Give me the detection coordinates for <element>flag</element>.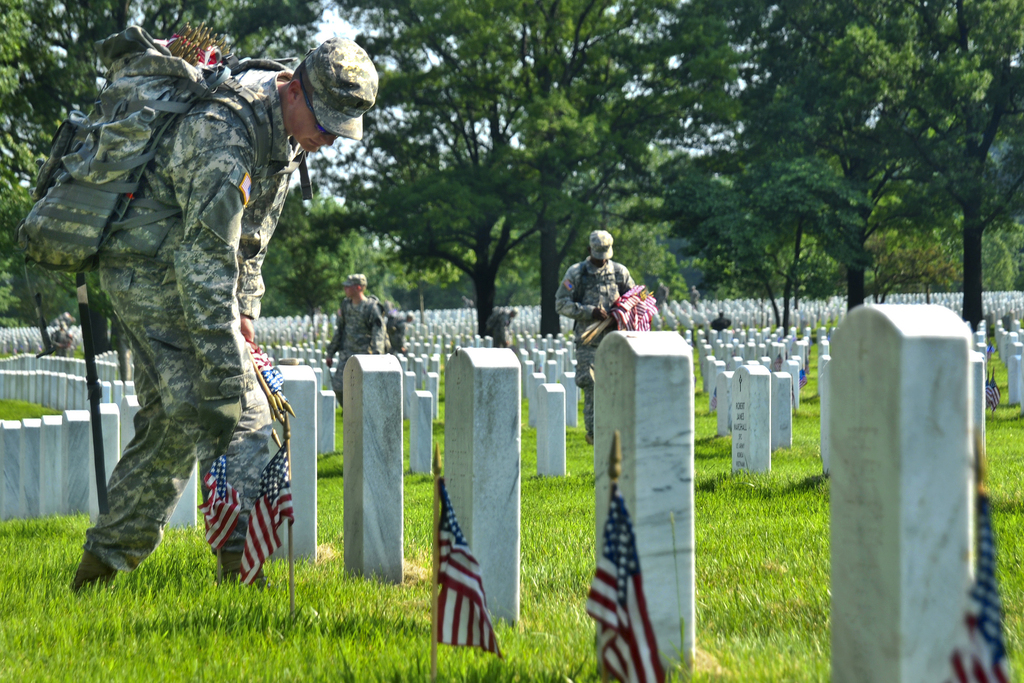
197 461 238 554.
